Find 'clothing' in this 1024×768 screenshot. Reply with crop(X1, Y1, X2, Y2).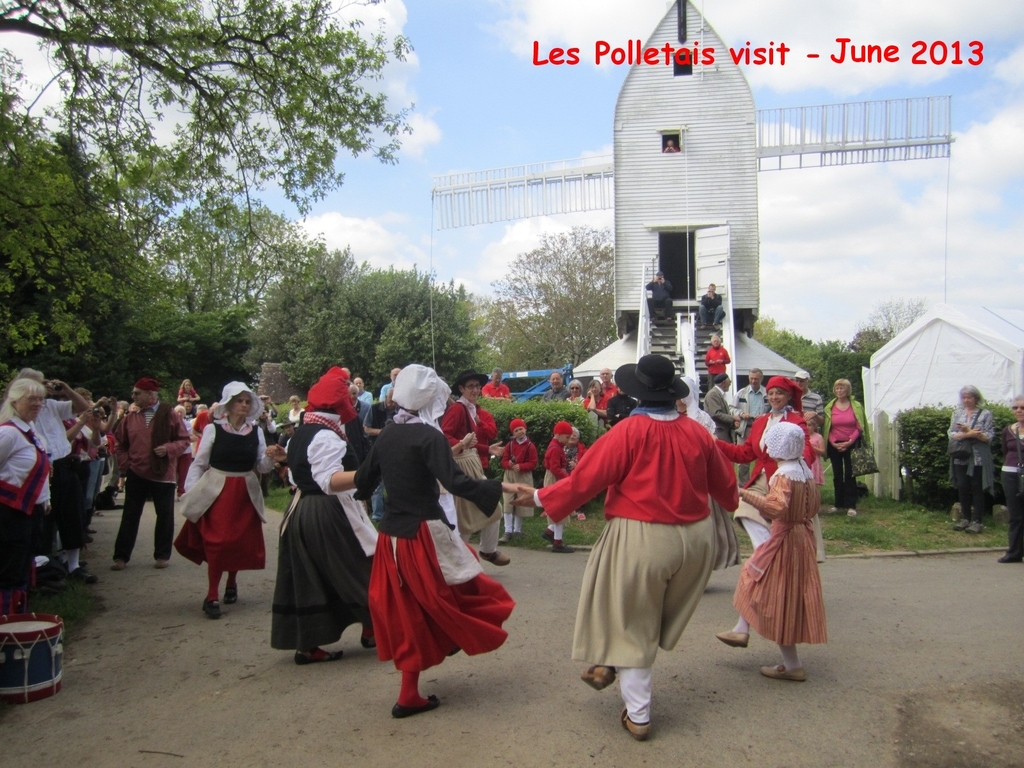
crop(348, 408, 523, 682).
